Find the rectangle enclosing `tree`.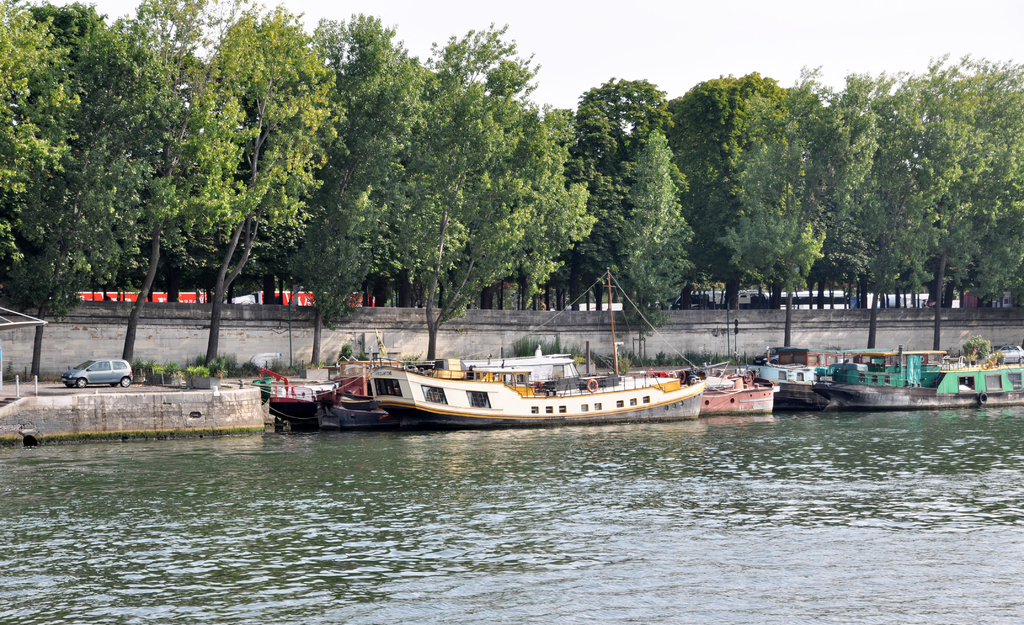
<region>354, 0, 442, 364</region>.
